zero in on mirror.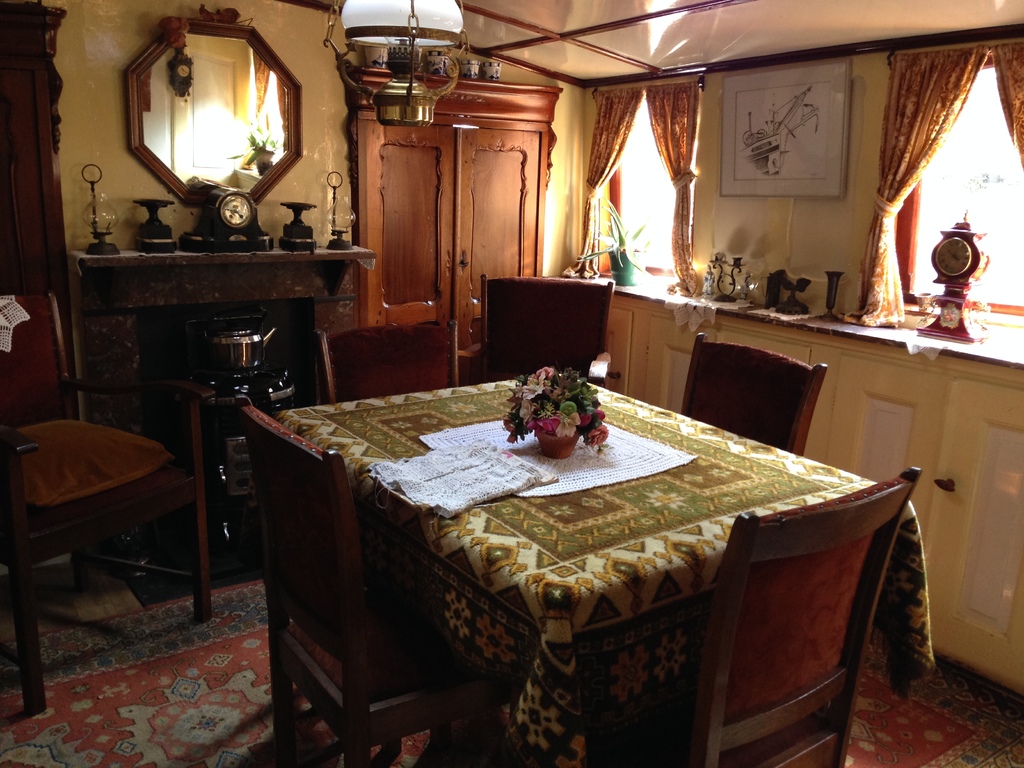
Zeroed in: region(223, 200, 249, 221).
